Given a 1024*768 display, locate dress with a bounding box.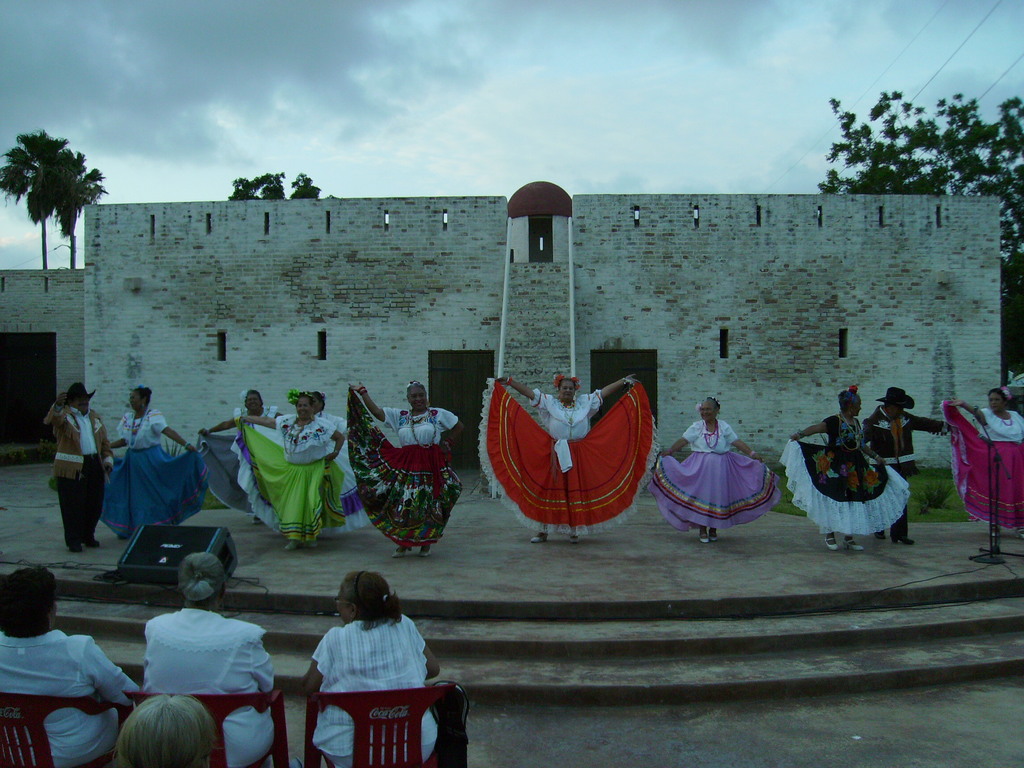
Located: bbox=(136, 600, 285, 767).
